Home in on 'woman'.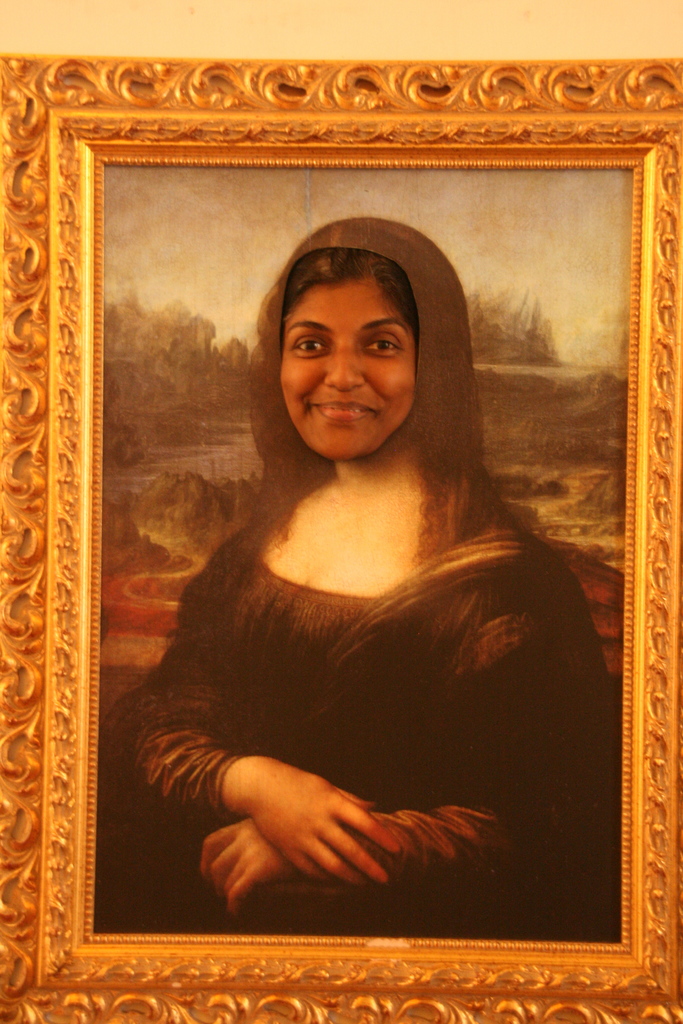
Homed in at <bbox>274, 263, 415, 462</bbox>.
